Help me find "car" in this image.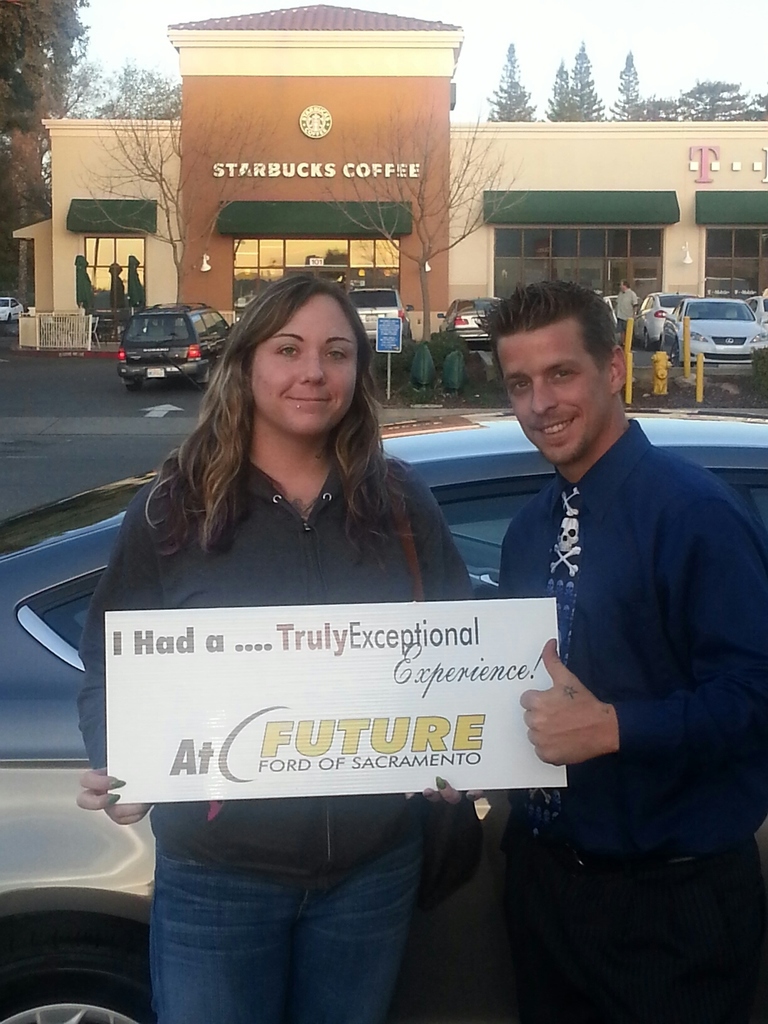
Found it: {"left": 662, "top": 292, "right": 767, "bottom": 381}.
